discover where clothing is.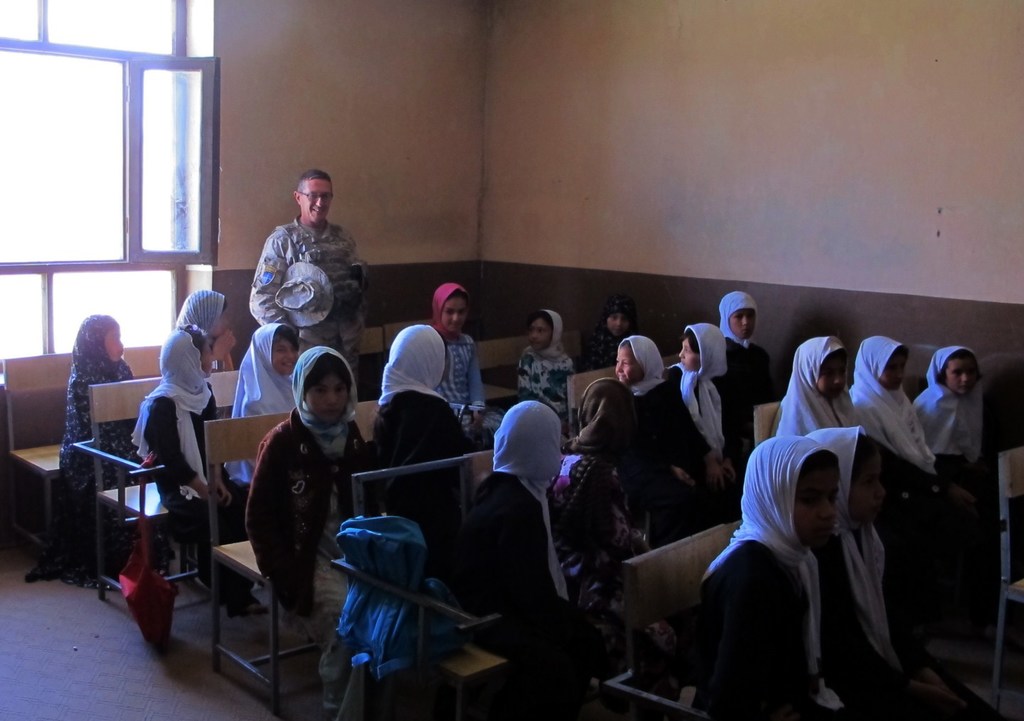
Discovered at crop(447, 280, 498, 433).
